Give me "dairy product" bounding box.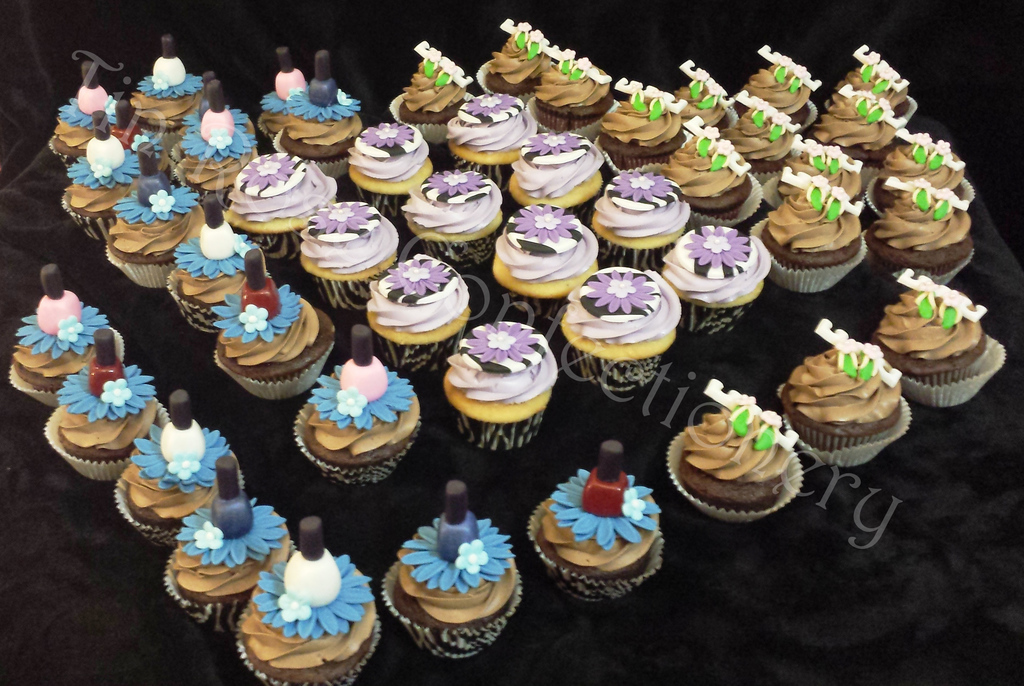
<box>413,164,498,239</box>.
